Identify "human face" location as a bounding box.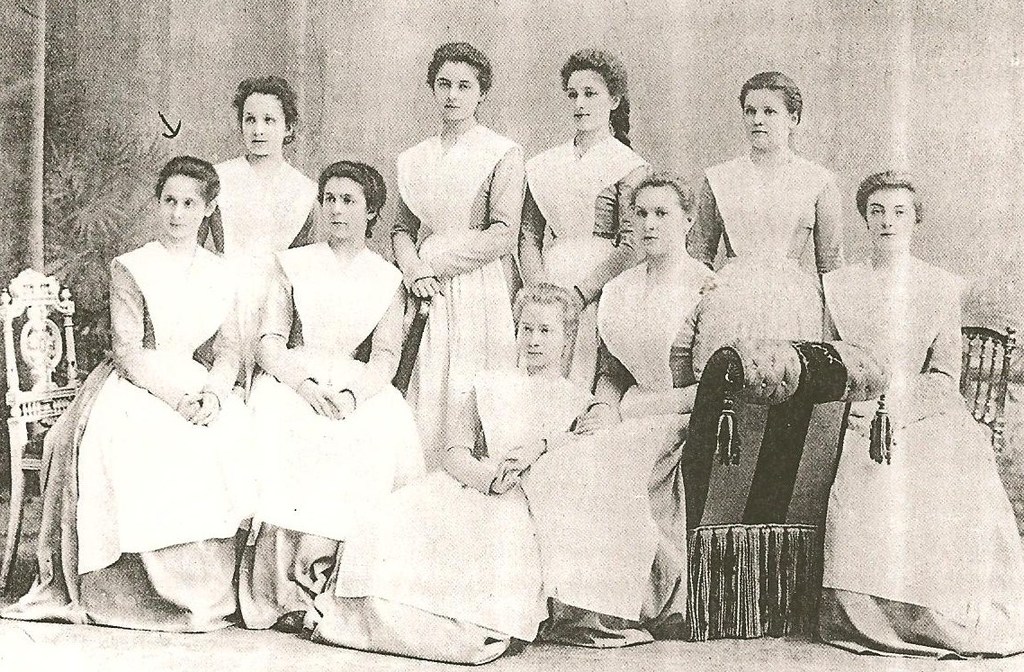
321 173 365 238.
